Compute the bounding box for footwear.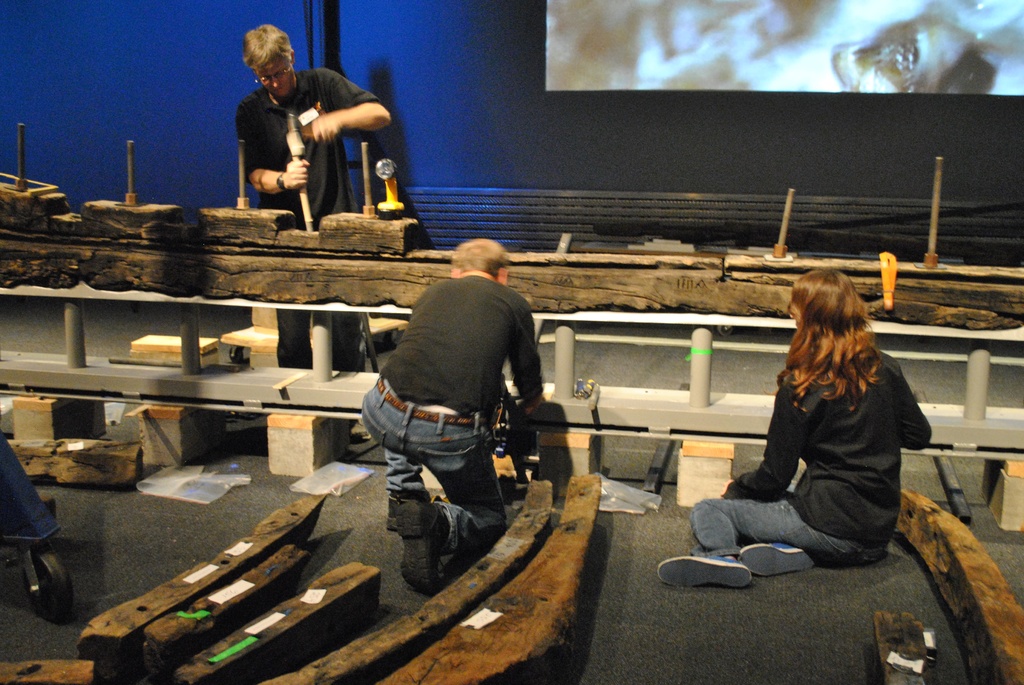
<box>388,489,432,529</box>.
